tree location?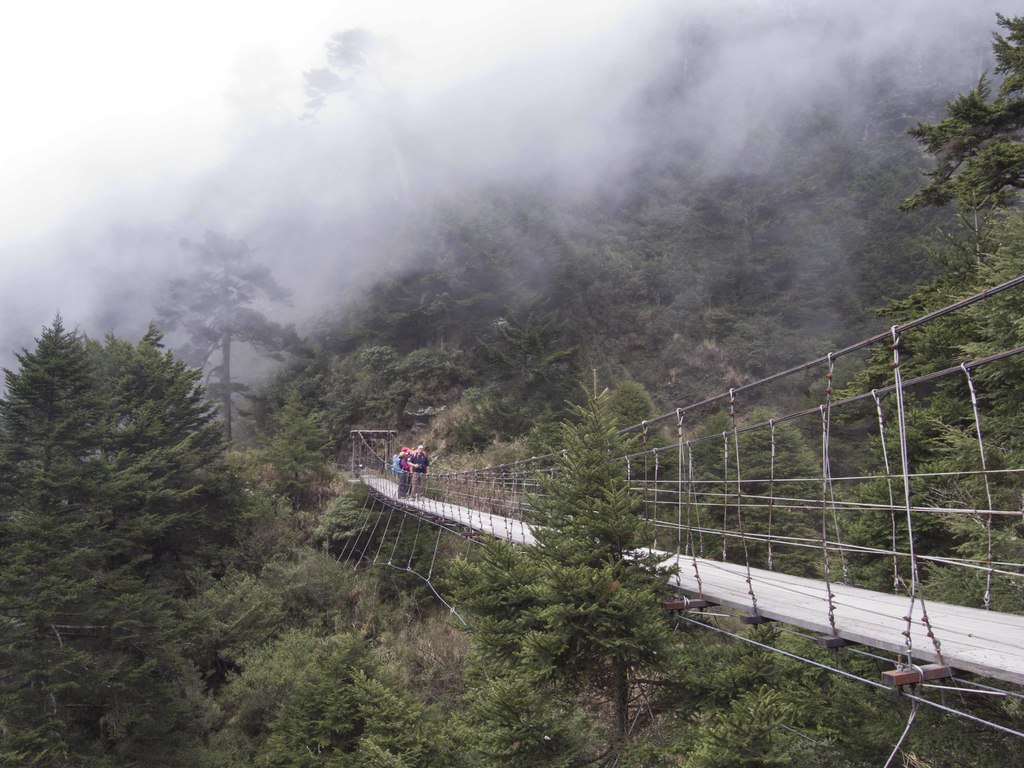
{"left": 901, "top": 16, "right": 1023, "bottom": 228}
